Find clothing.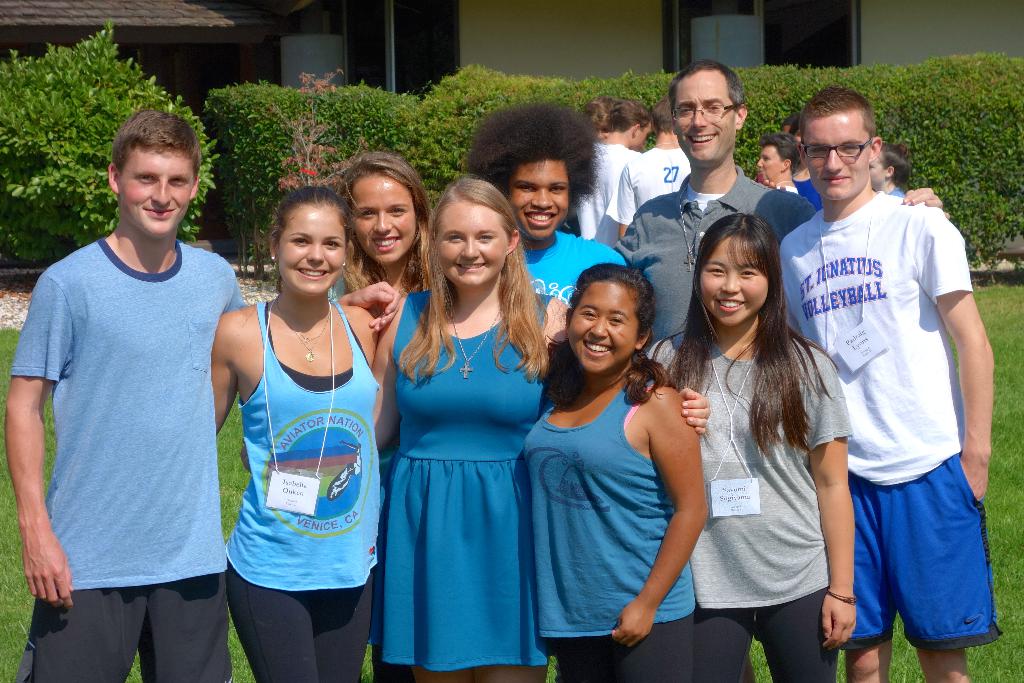
24/167/236/652.
